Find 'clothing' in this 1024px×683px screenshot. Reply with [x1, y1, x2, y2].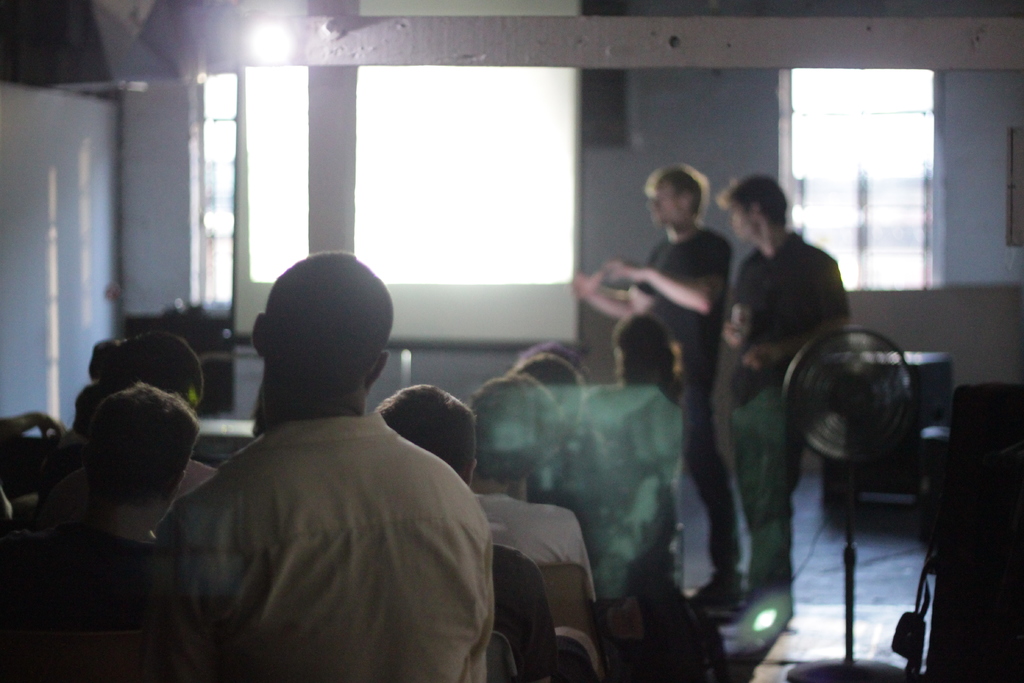
[643, 217, 733, 375].
